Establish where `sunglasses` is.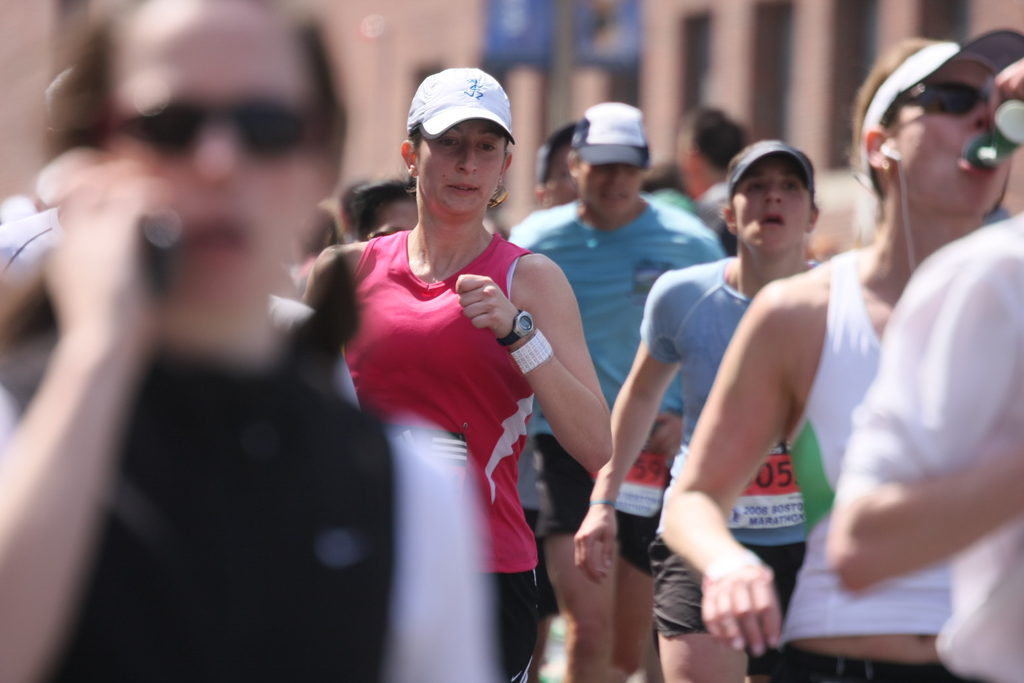
Established at [899, 79, 988, 115].
